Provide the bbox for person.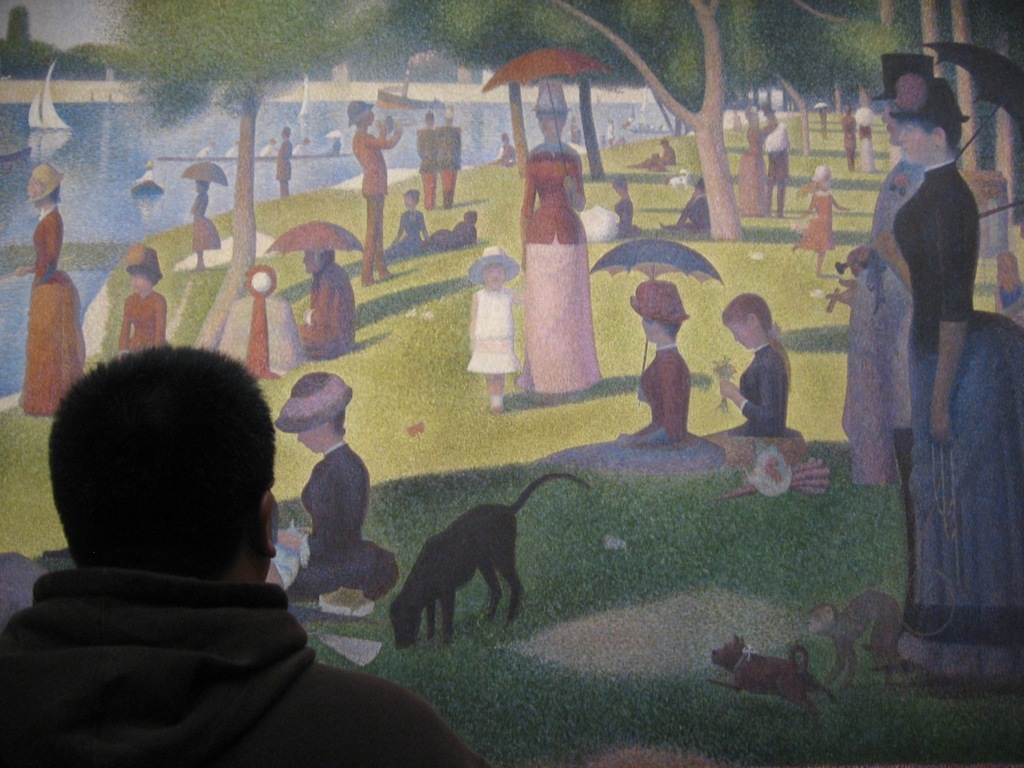
(left=662, top=179, right=714, bottom=231).
